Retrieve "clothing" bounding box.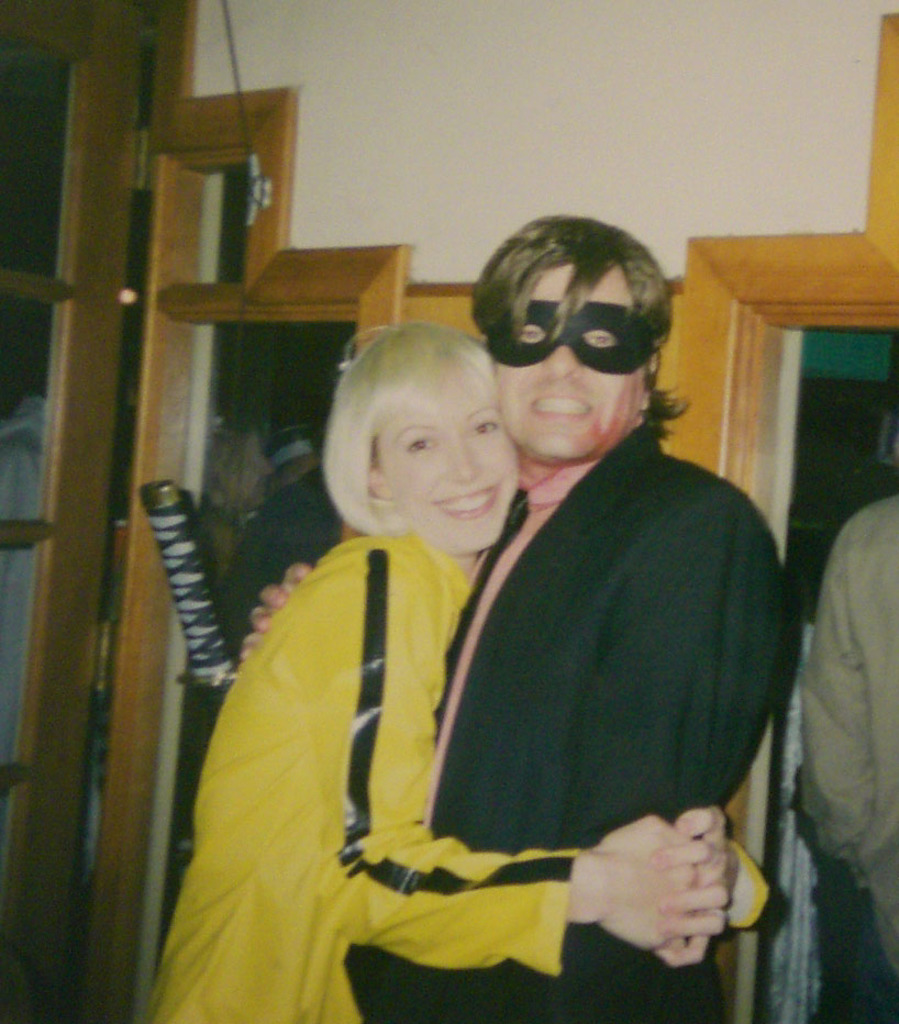
Bounding box: Rect(218, 466, 343, 656).
